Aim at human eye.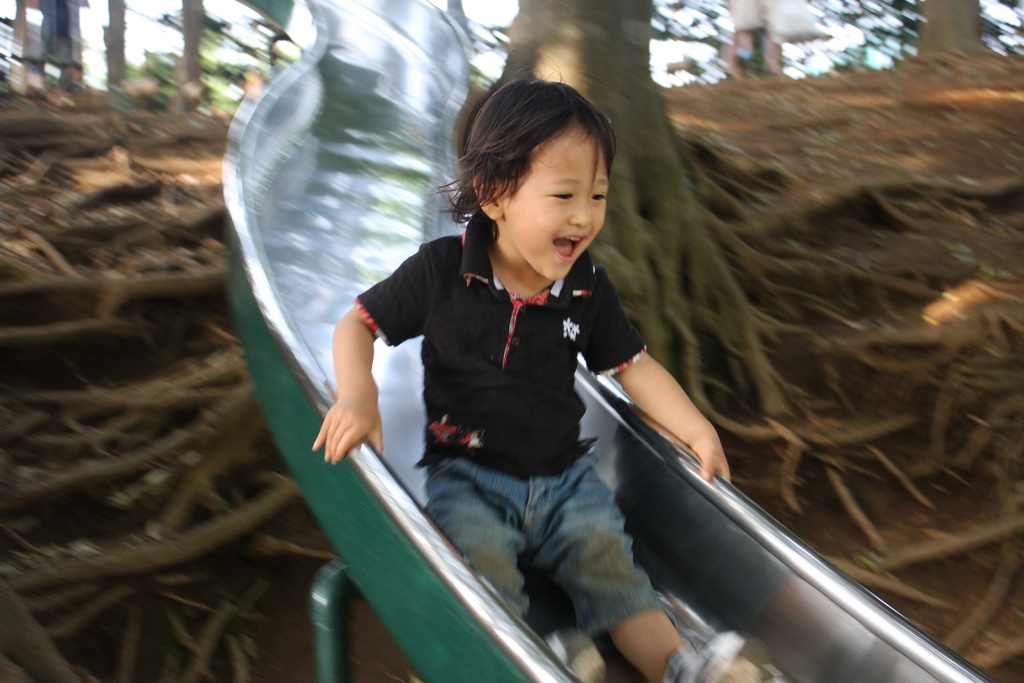
Aimed at box(589, 186, 610, 206).
